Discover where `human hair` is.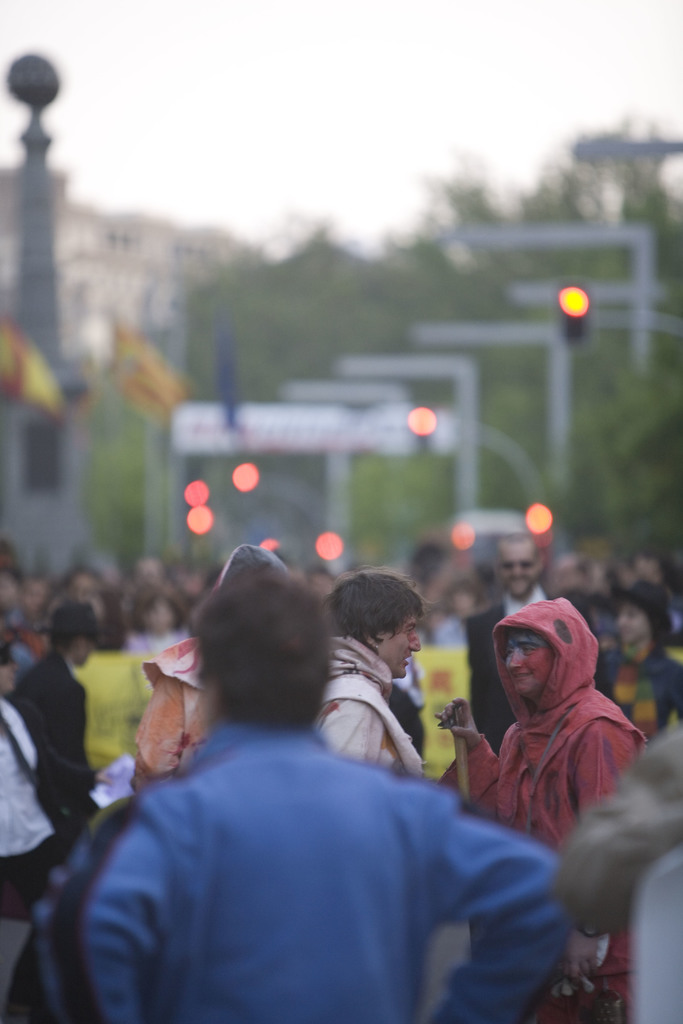
Discovered at 190/560/337/735.
